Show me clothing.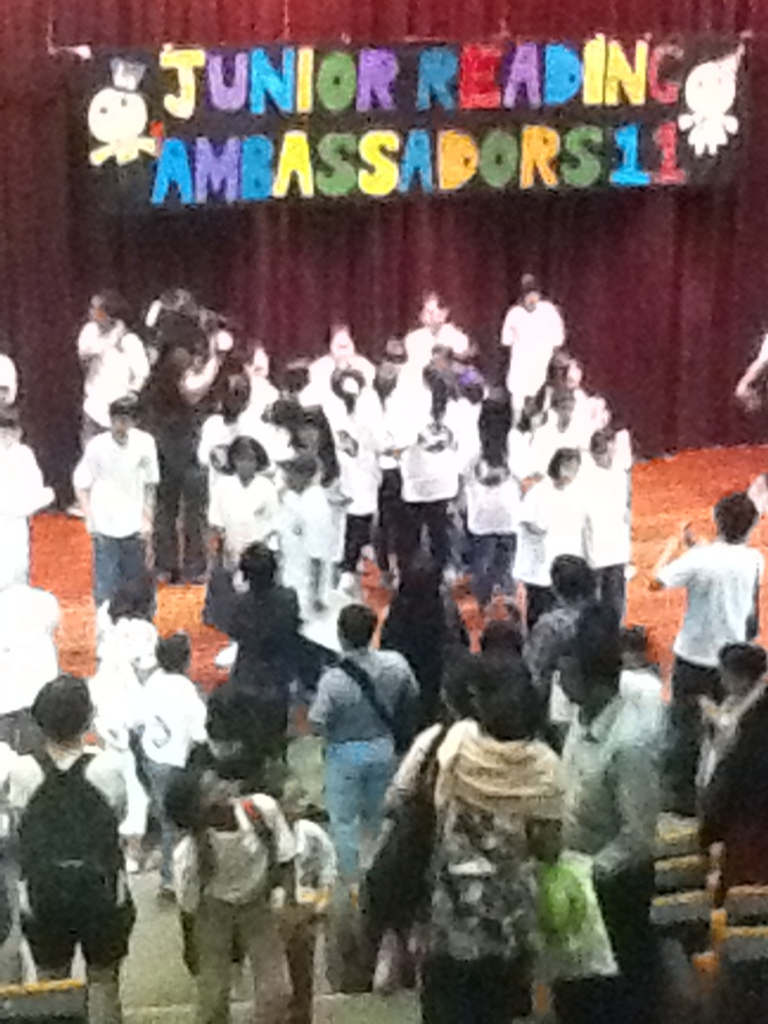
clothing is here: select_region(68, 434, 162, 613).
